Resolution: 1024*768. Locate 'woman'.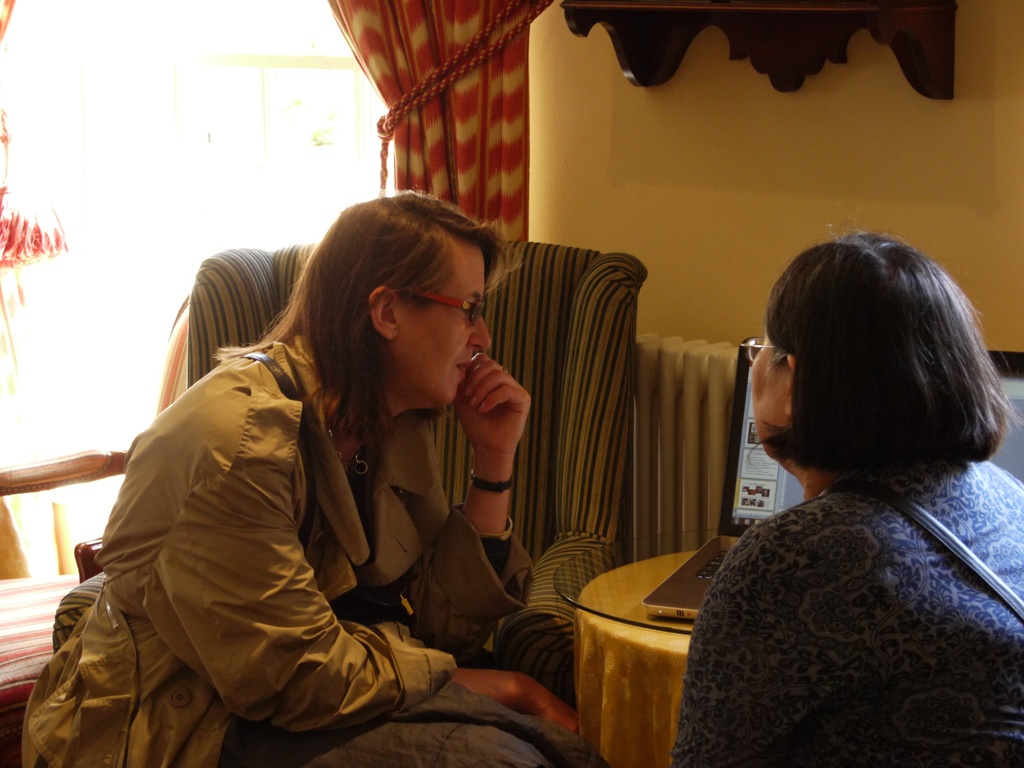
bbox(17, 188, 581, 767).
